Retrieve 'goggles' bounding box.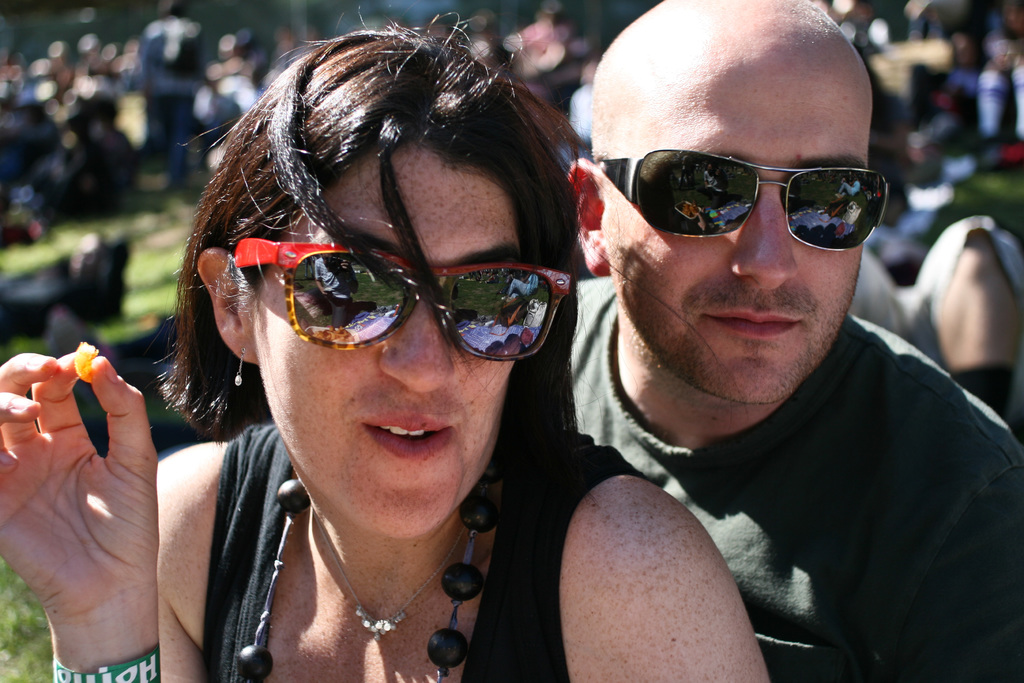
Bounding box: <bbox>232, 237, 572, 360</bbox>.
